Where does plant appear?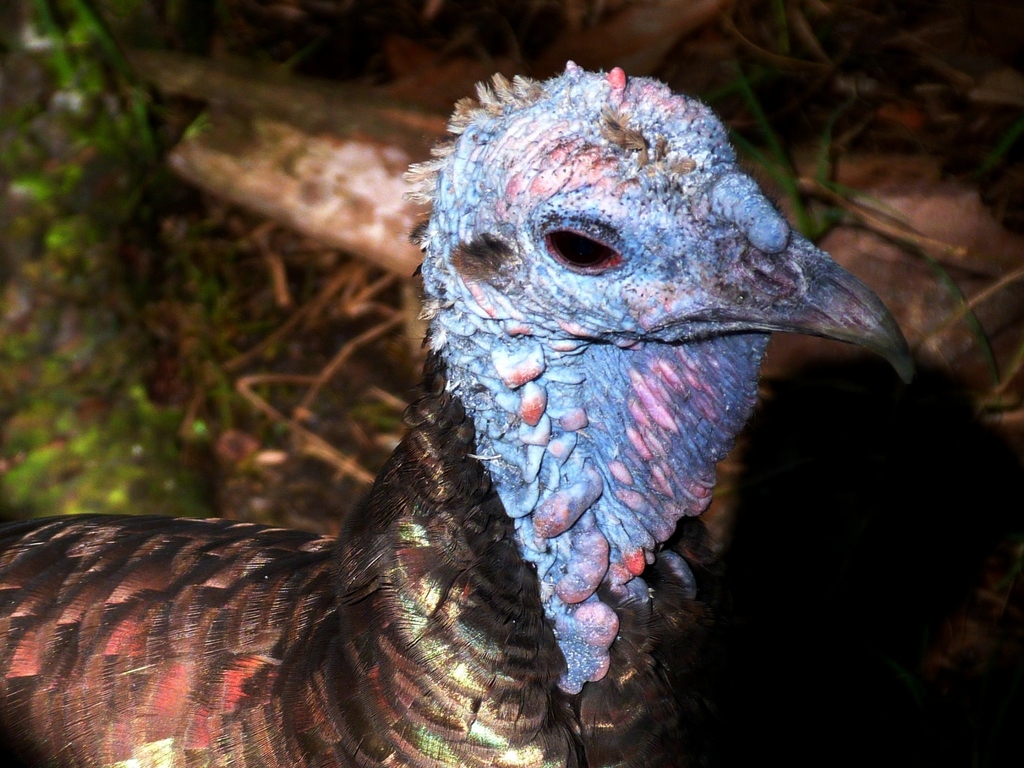
Appears at region(698, 64, 1021, 403).
